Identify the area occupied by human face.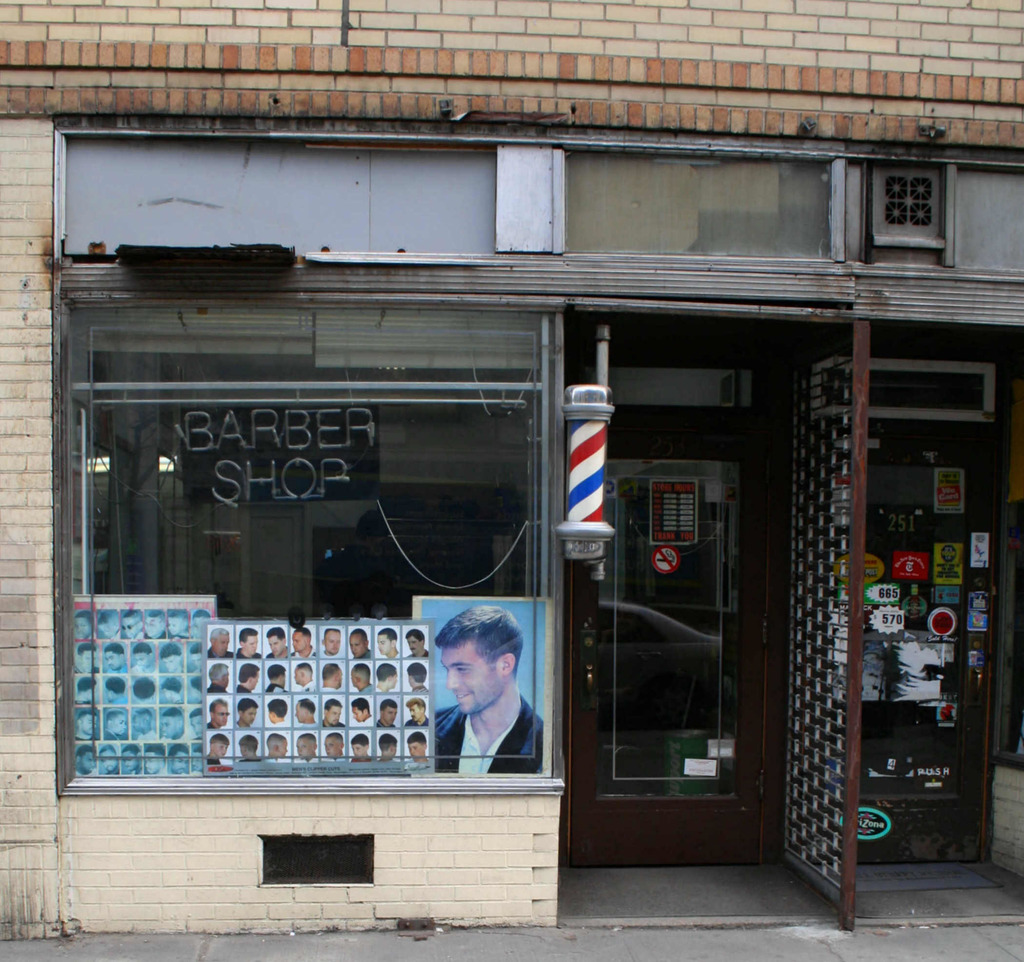
Area: Rect(407, 701, 422, 722).
